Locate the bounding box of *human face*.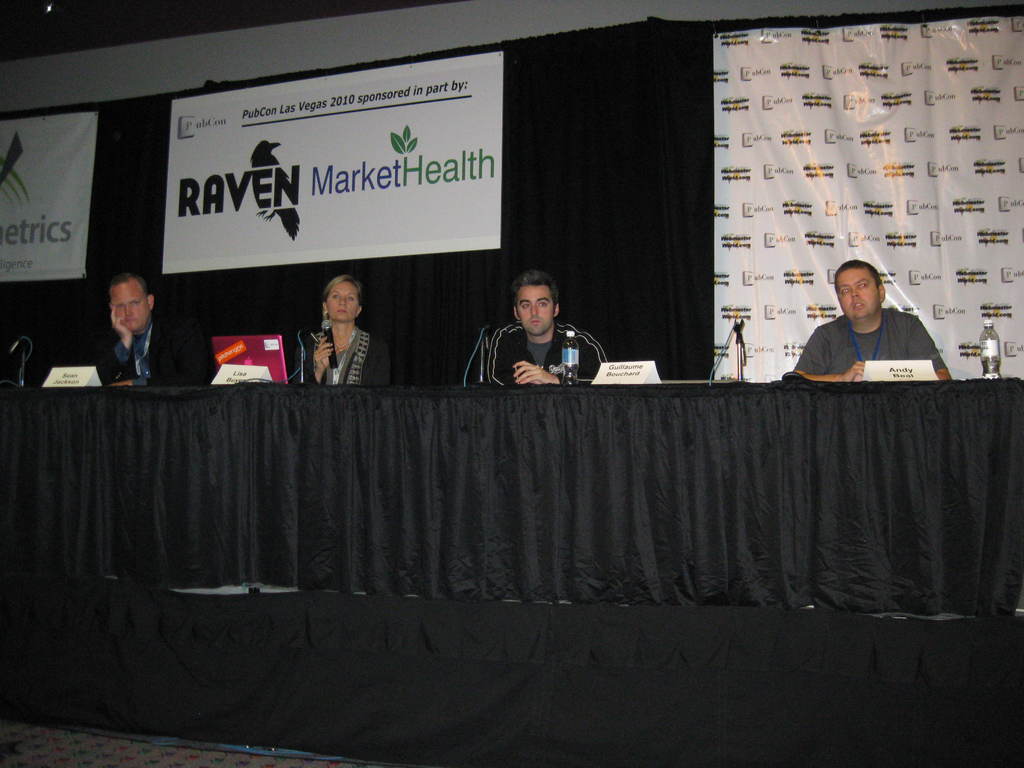
Bounding box: 329 273 360 323.
